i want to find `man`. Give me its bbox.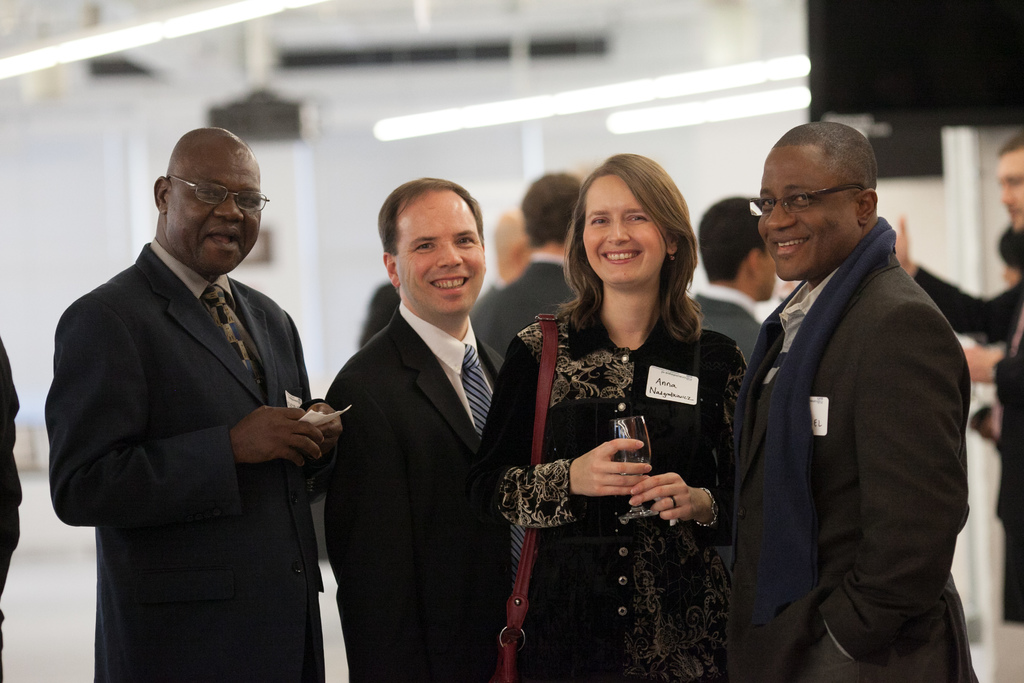
324 169 509 682.
